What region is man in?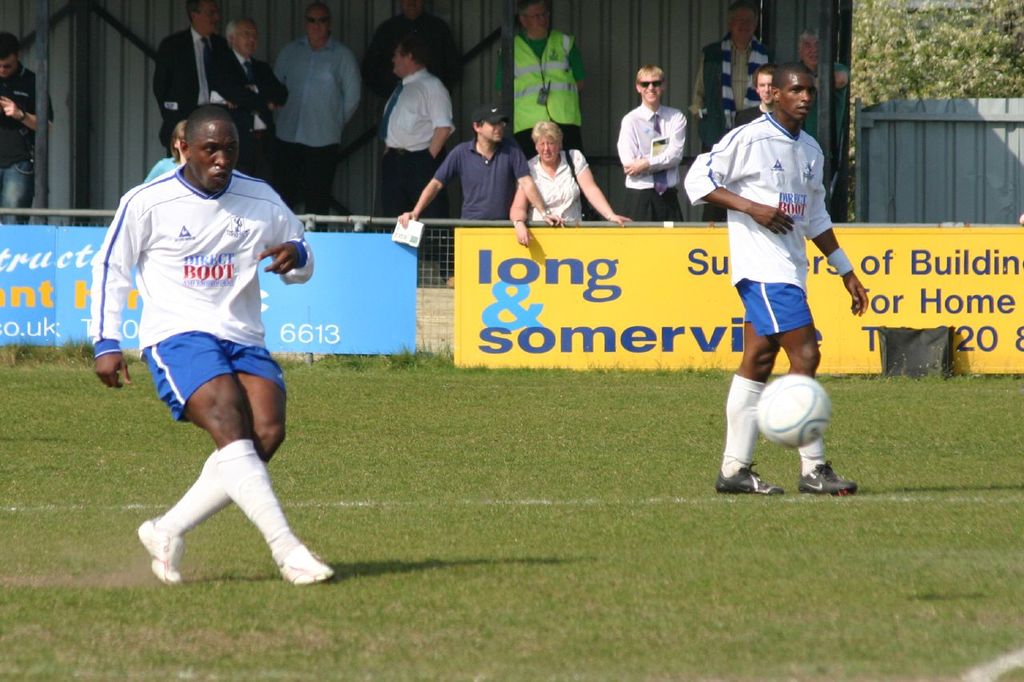
select_region(617, 64, 687, 222).
